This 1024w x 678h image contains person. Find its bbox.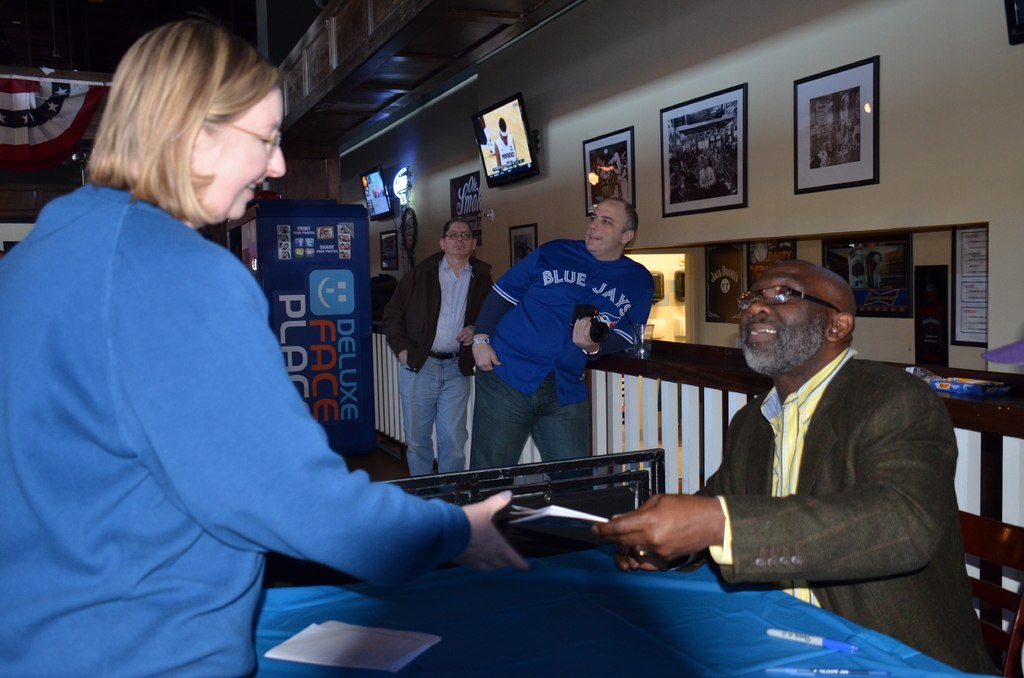
643, 238, 954, 647.
